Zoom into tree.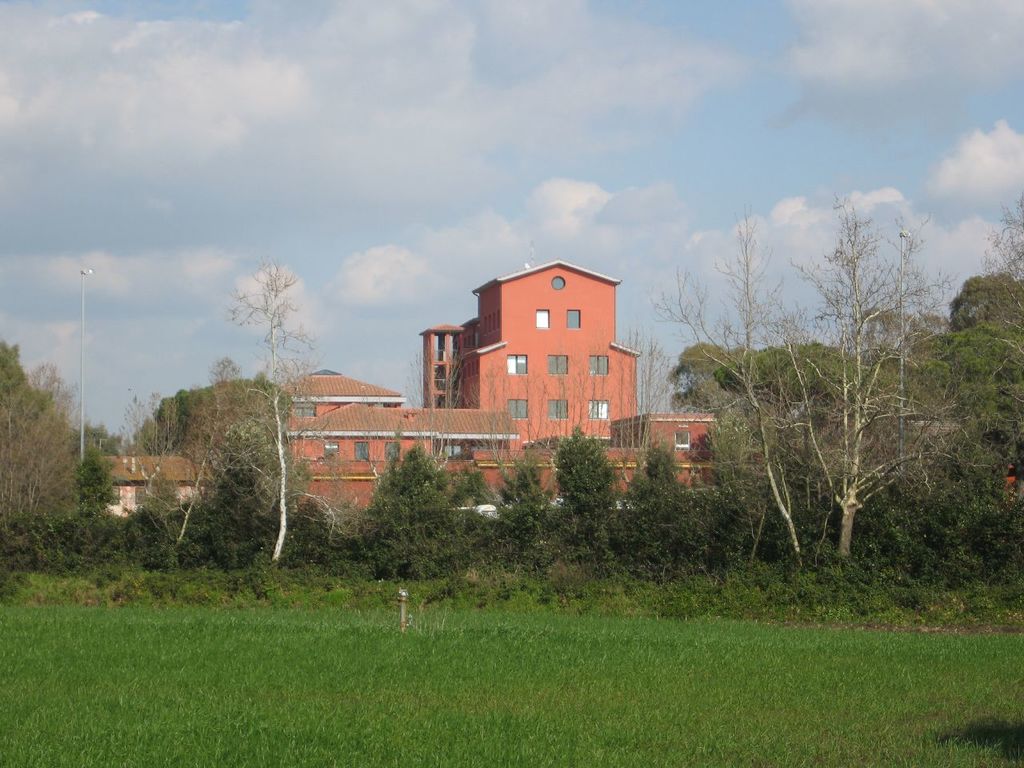
Zoom target: detection(222, 252, 332, 570).
